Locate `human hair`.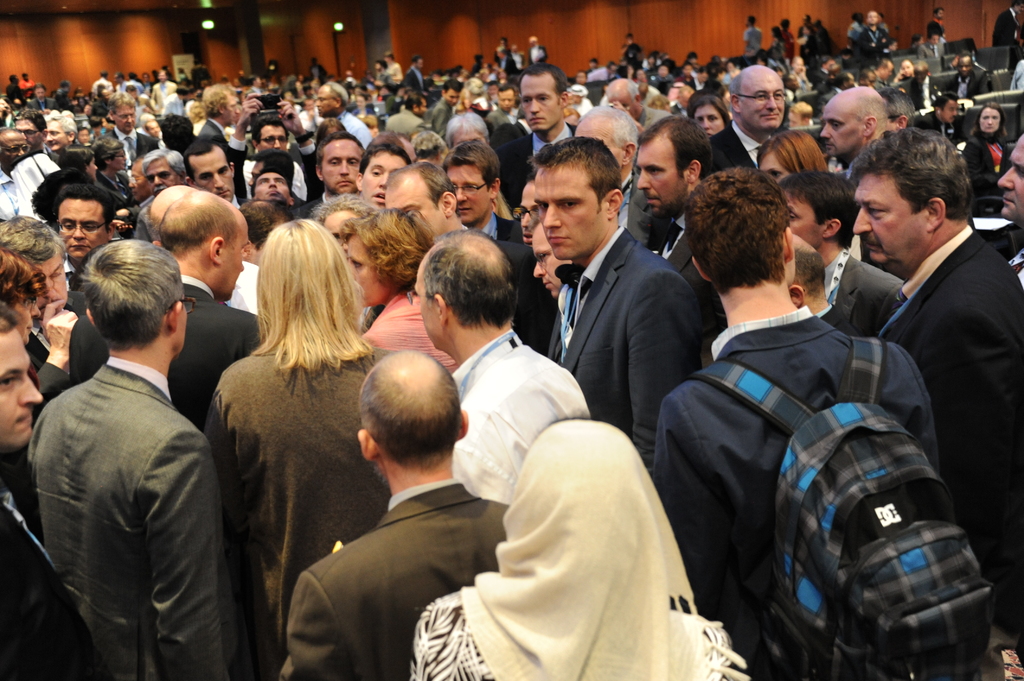
Bounding box: [left=0, top=214, right=67, bottom=266].
